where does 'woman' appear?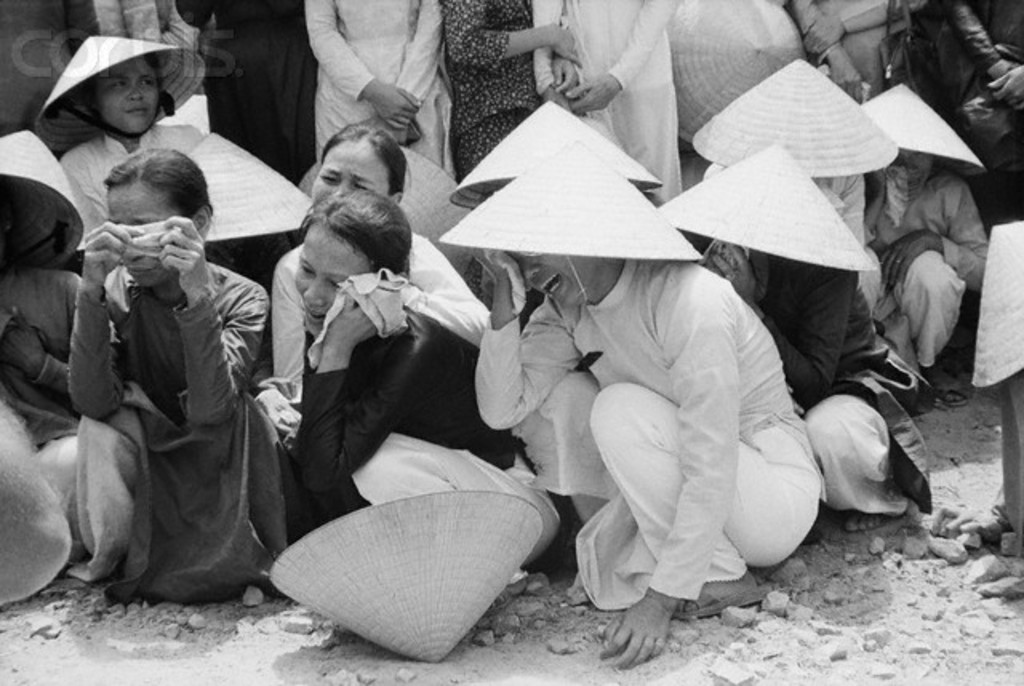
Appears at Rect(531, 0, 685, 208).
